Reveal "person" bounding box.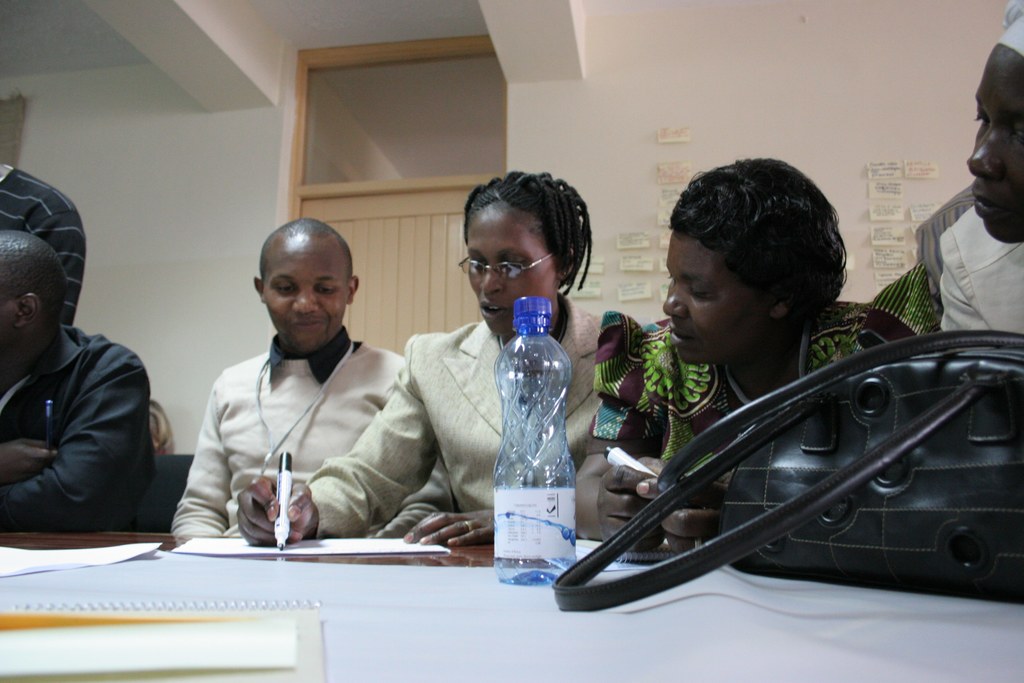
Revealed: [228, 168, 611, 556].
